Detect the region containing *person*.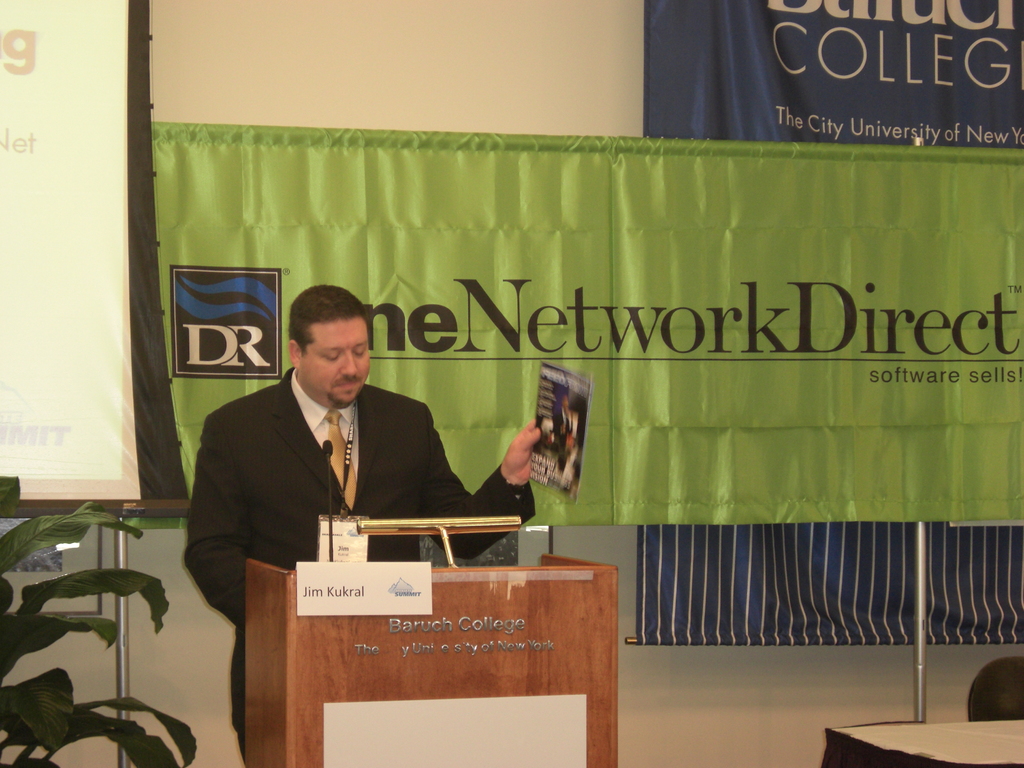
<box>211,282,554,584</box>.
